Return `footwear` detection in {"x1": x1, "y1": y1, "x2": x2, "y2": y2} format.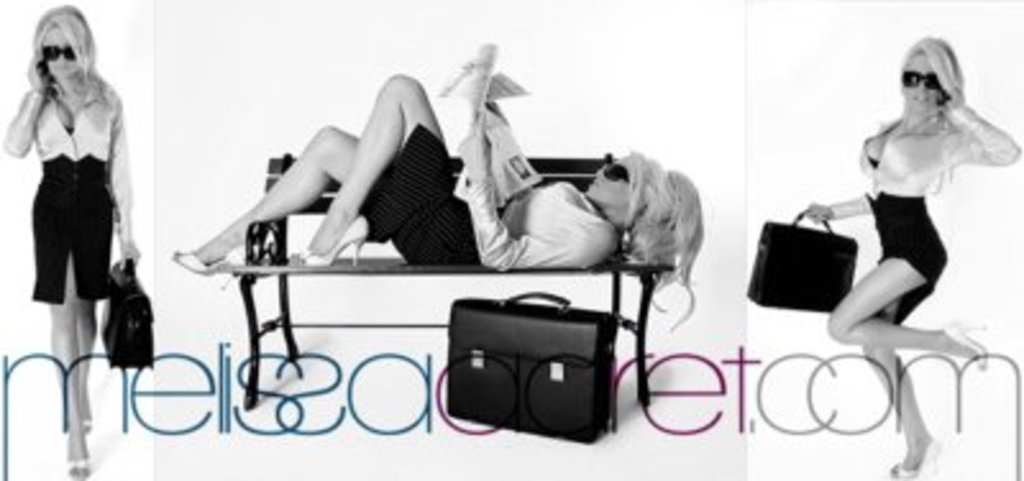
{"x1": 67, "y1": 458, "x2": 90, "y2": 478}.
